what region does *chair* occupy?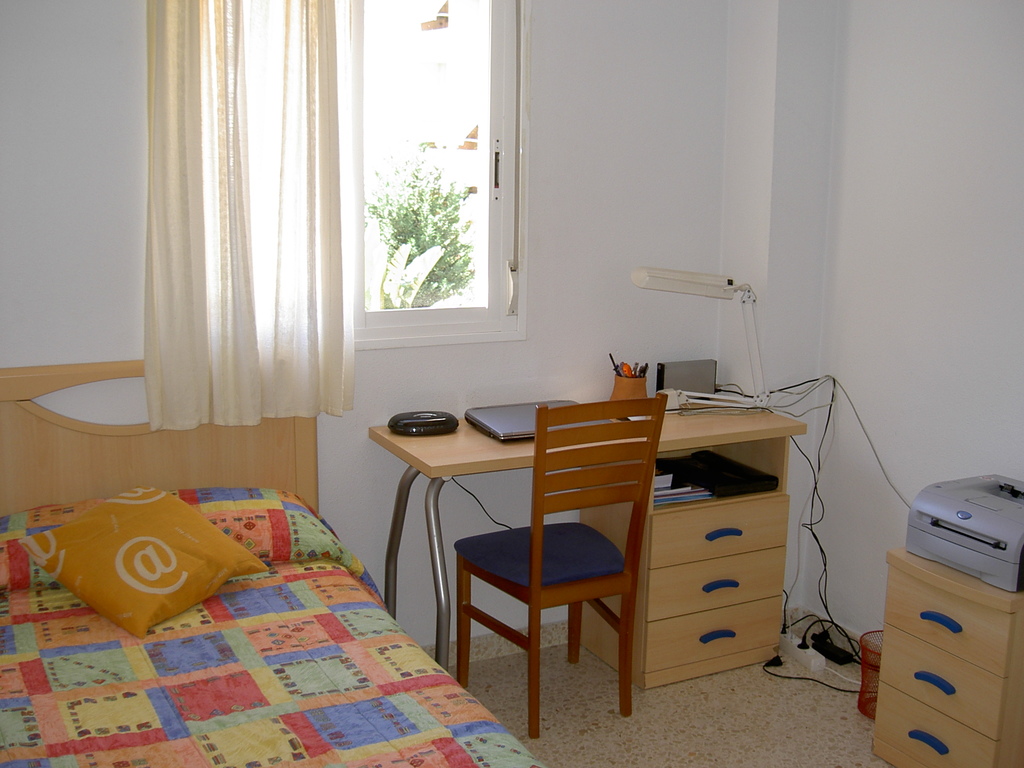
(467, 386, 669, 733).
